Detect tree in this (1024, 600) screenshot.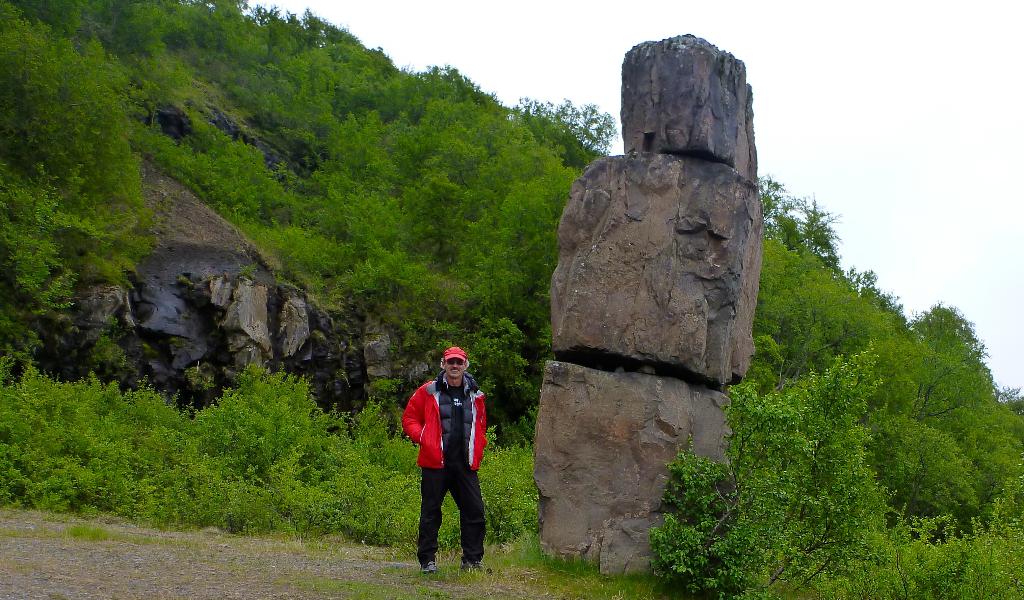
Detection: (745,268,904,393).
